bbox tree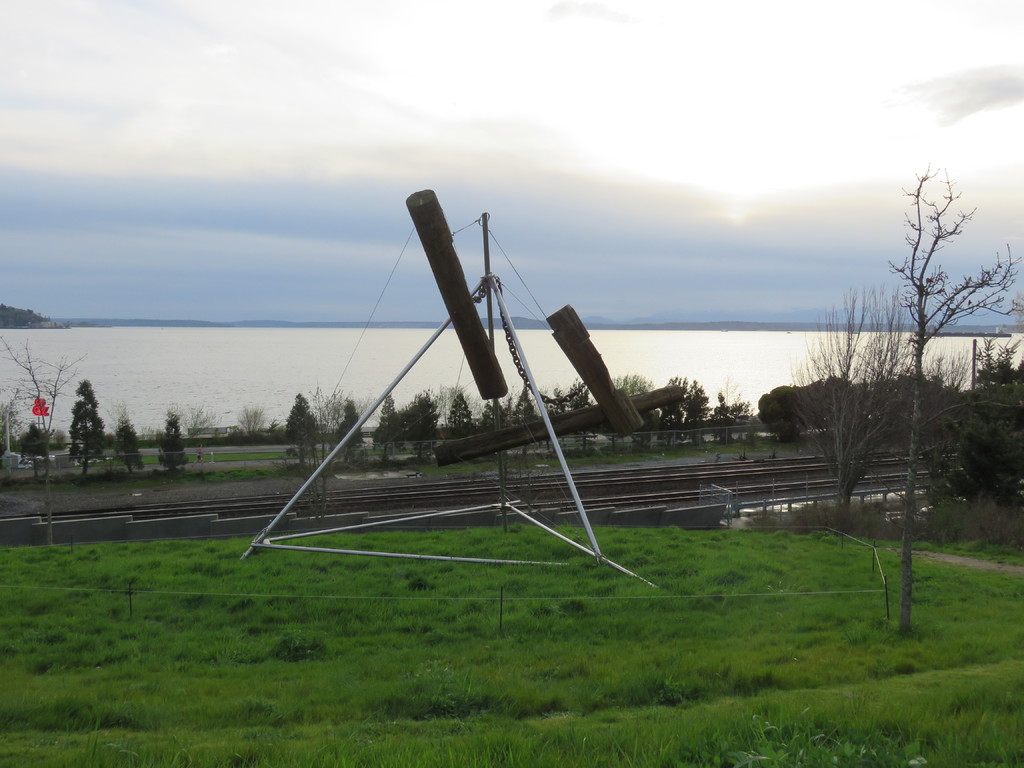
left=758, top=378, right=851, bottom=447
